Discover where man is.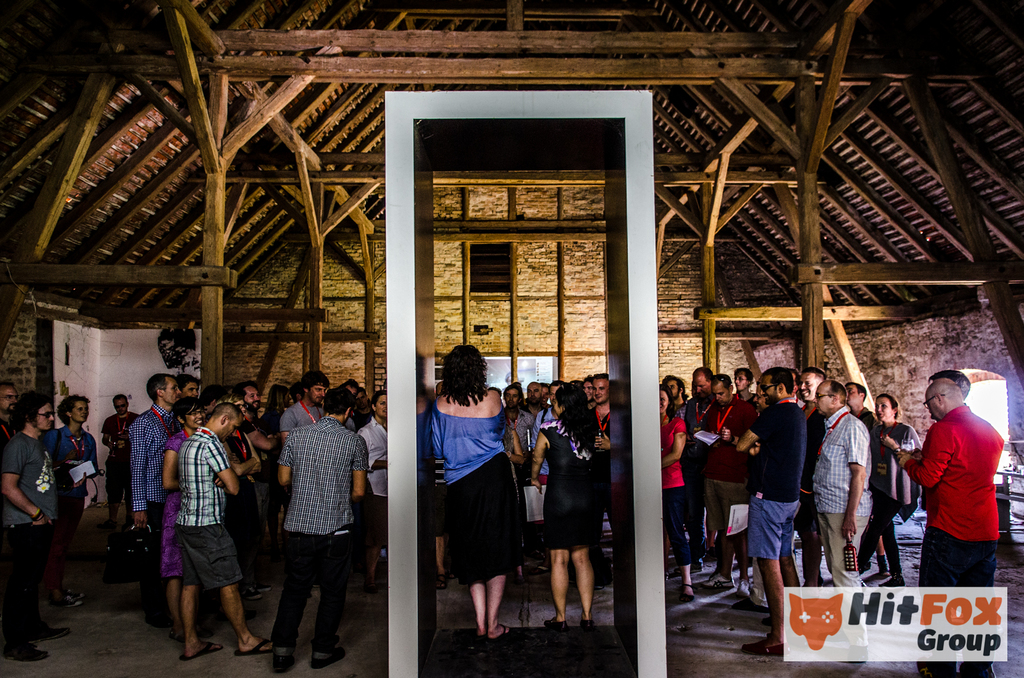
Discovered at rect(586, 375, 618, 562).
